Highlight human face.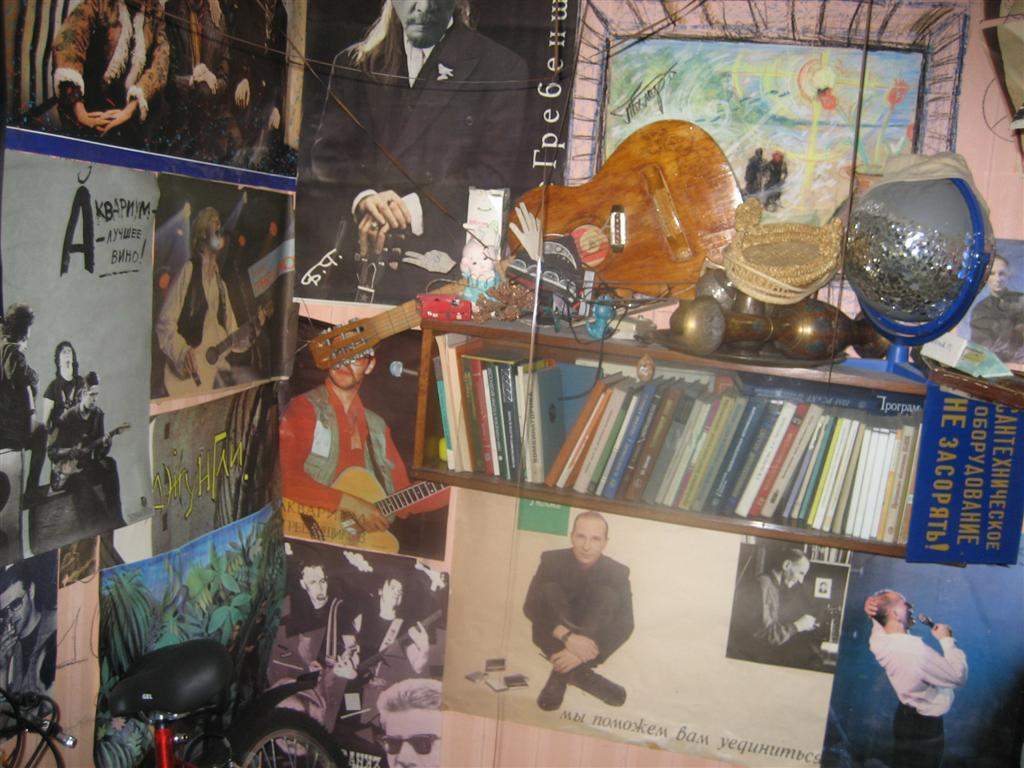
Highlighted region: [306, 566, 327, 605].
